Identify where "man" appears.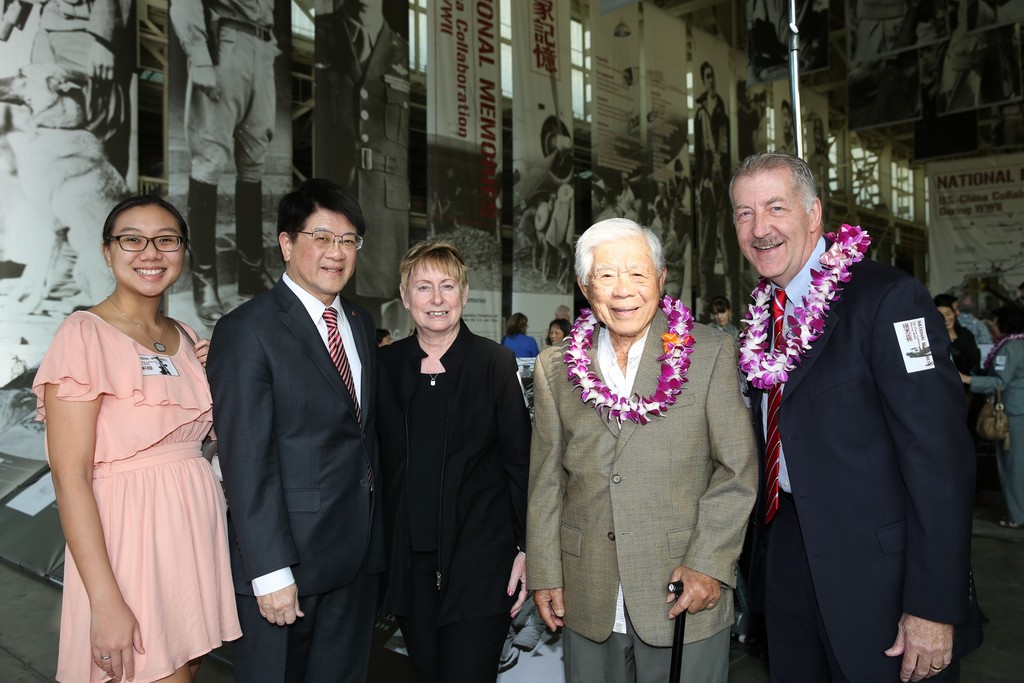
Appears at crop(168, 0, 278, 325).
